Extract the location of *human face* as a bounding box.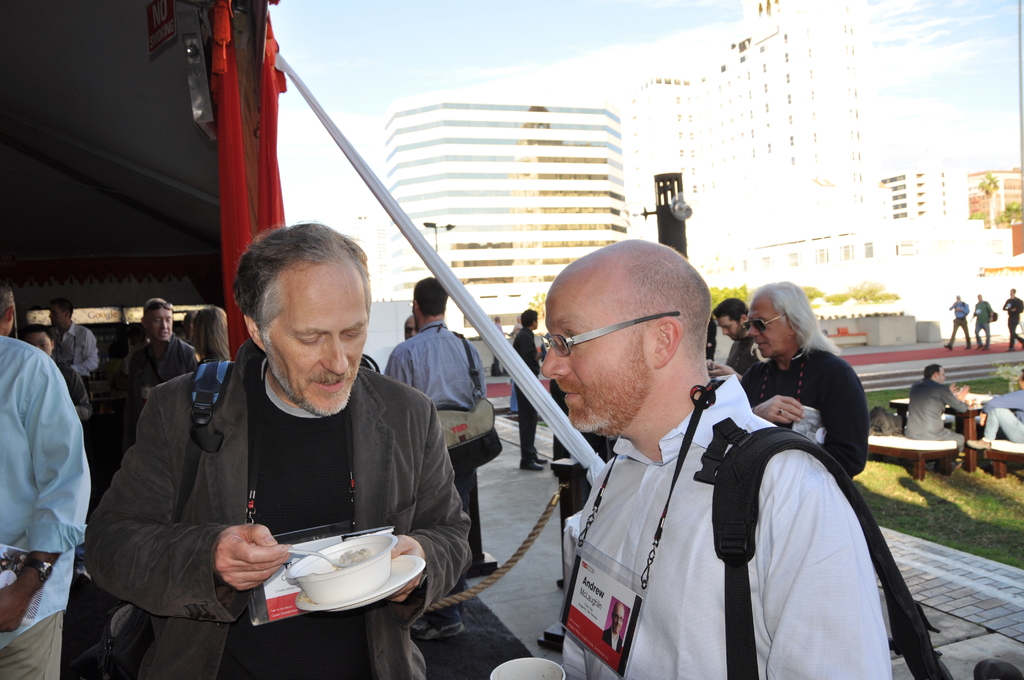
(x1=749, y1=296, x2=796, y2=363).
